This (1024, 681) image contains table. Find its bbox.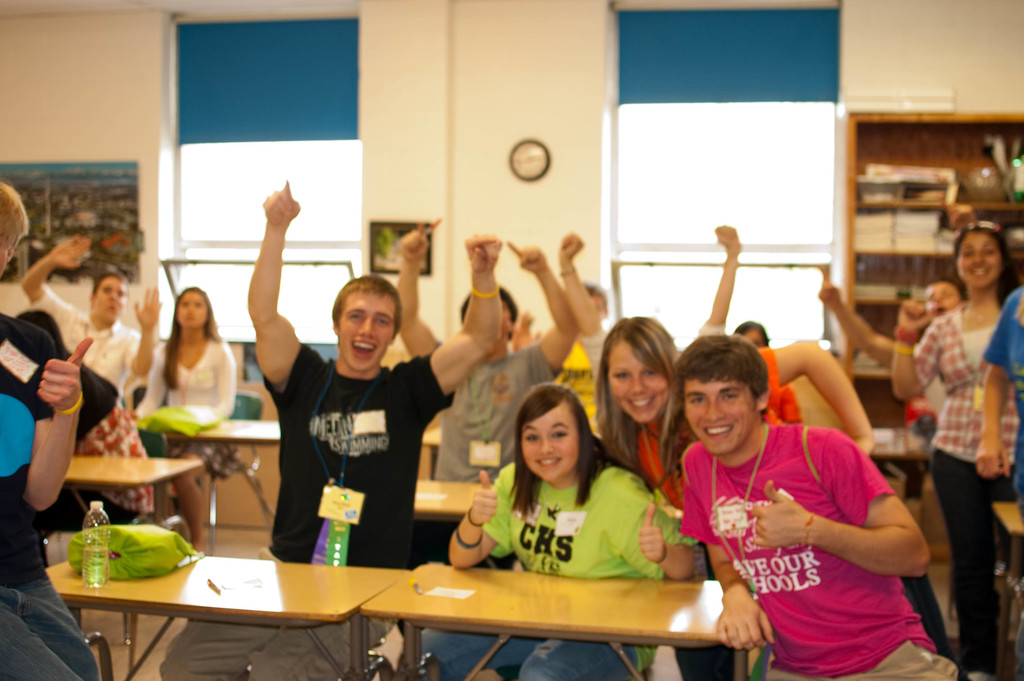
412, 472, 488, 534.
